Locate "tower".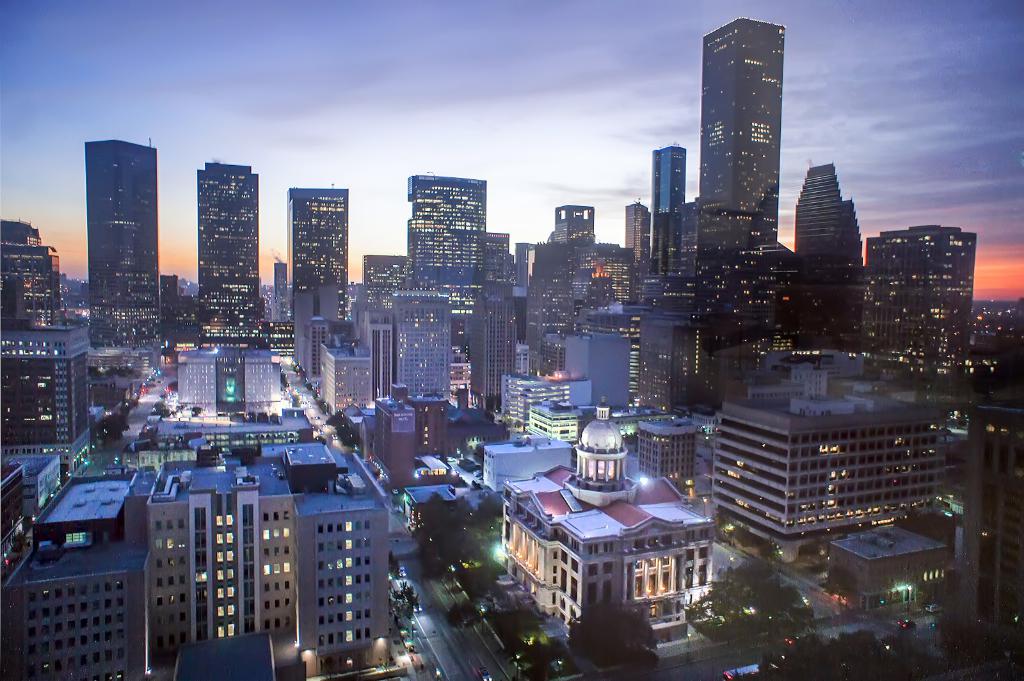
Bounding box: 396:284:450:407.
